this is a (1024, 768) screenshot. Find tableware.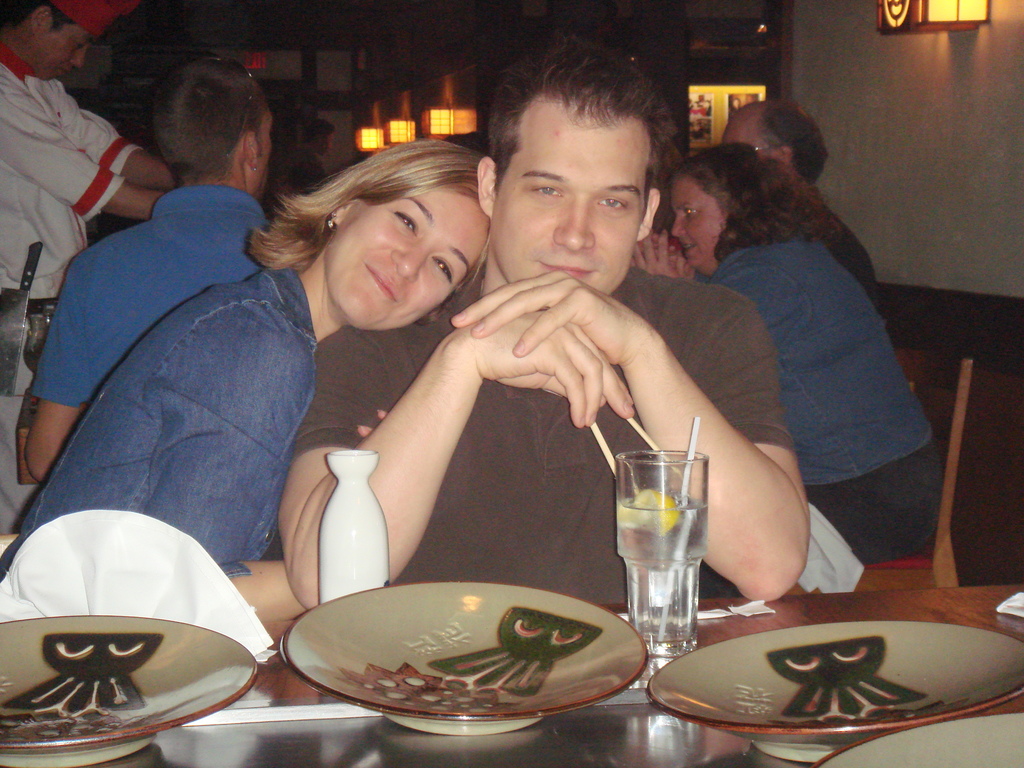
Bounding box: bbox(645, 618, 1023, 762).
